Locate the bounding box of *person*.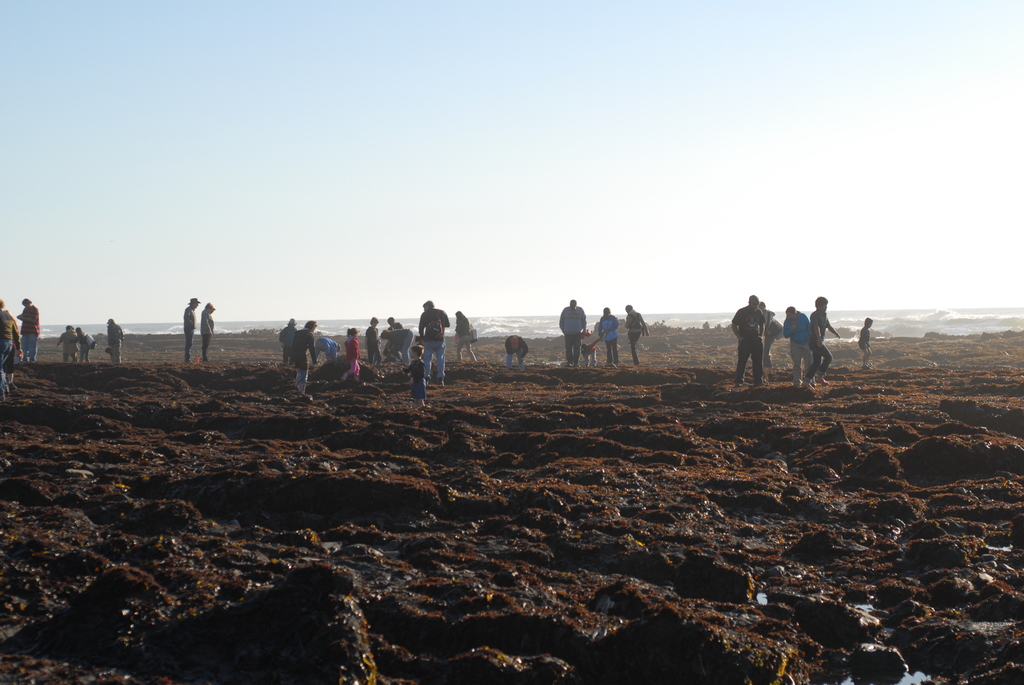
Bounding box: crop(417, 302, 449, 388).
